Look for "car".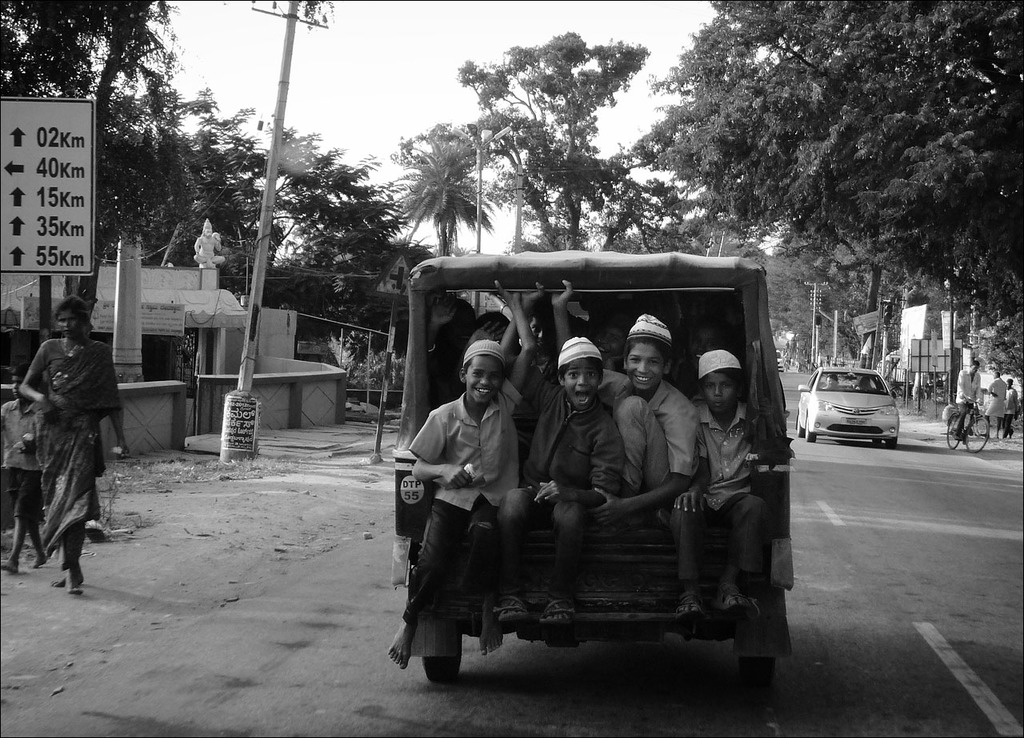
Found: x1=798, y1=363, x2=901, y2=447.
